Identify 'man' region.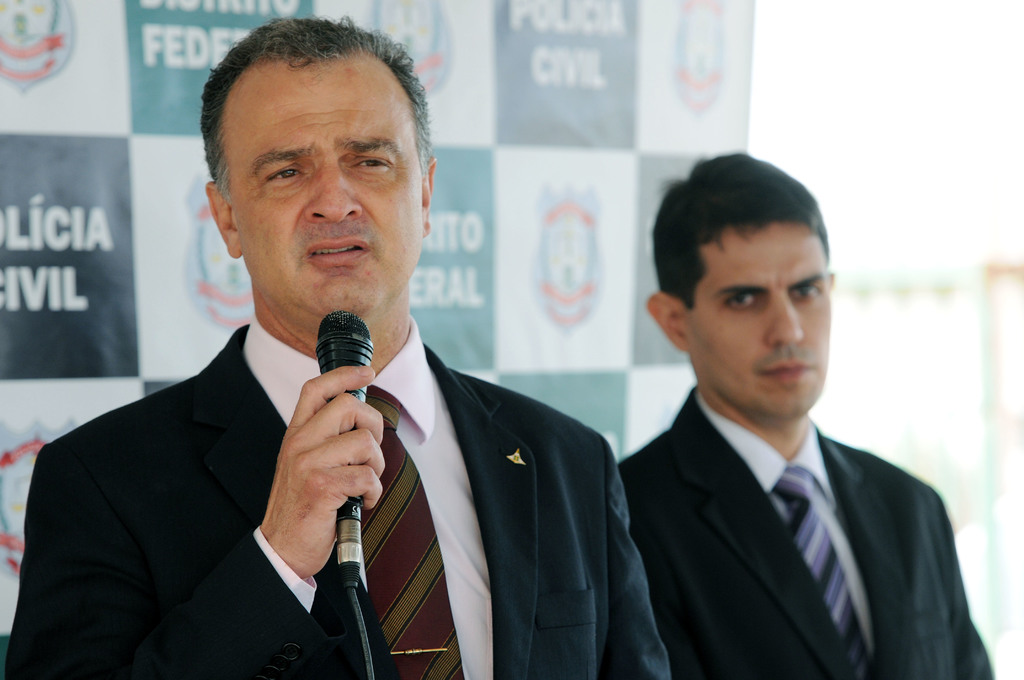
Region: detection(612, 145, 996, 679).
